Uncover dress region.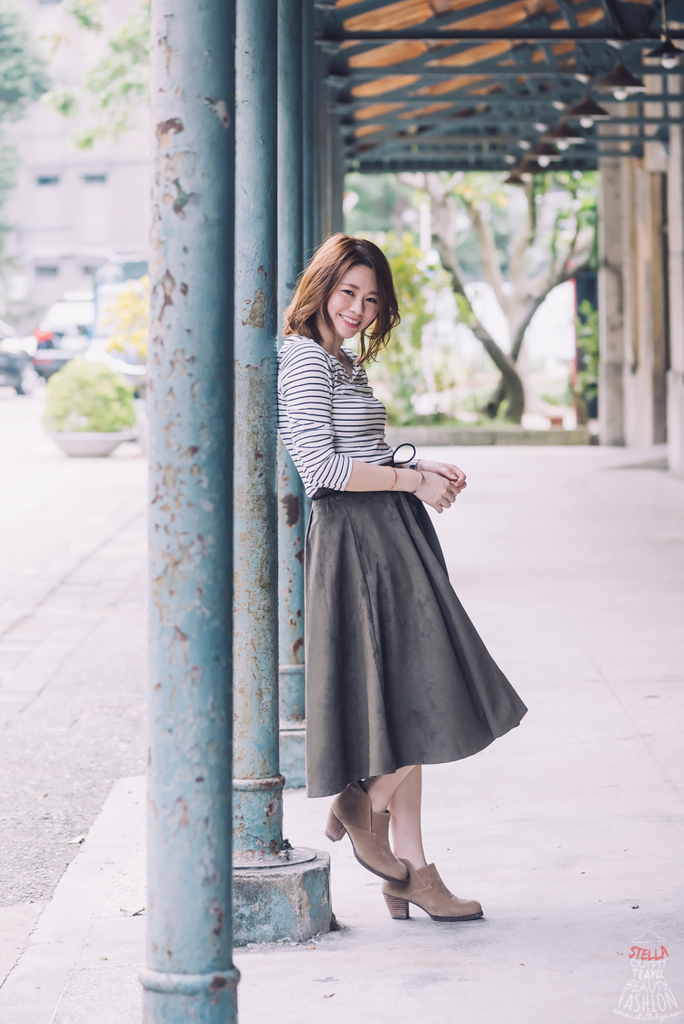
Uncovered: x1=275 y1=324 x2=534 y2=794.
